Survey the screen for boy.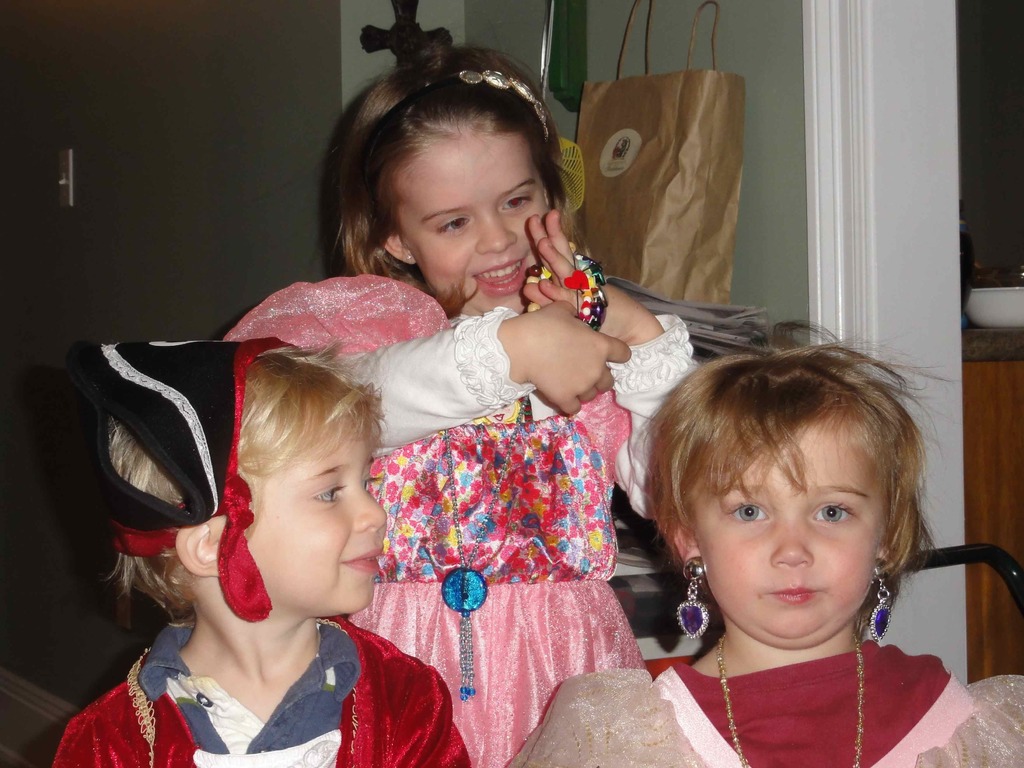
Survey found: {"left": 50, "top": 336, "right": 472, "bottom": 767}.
